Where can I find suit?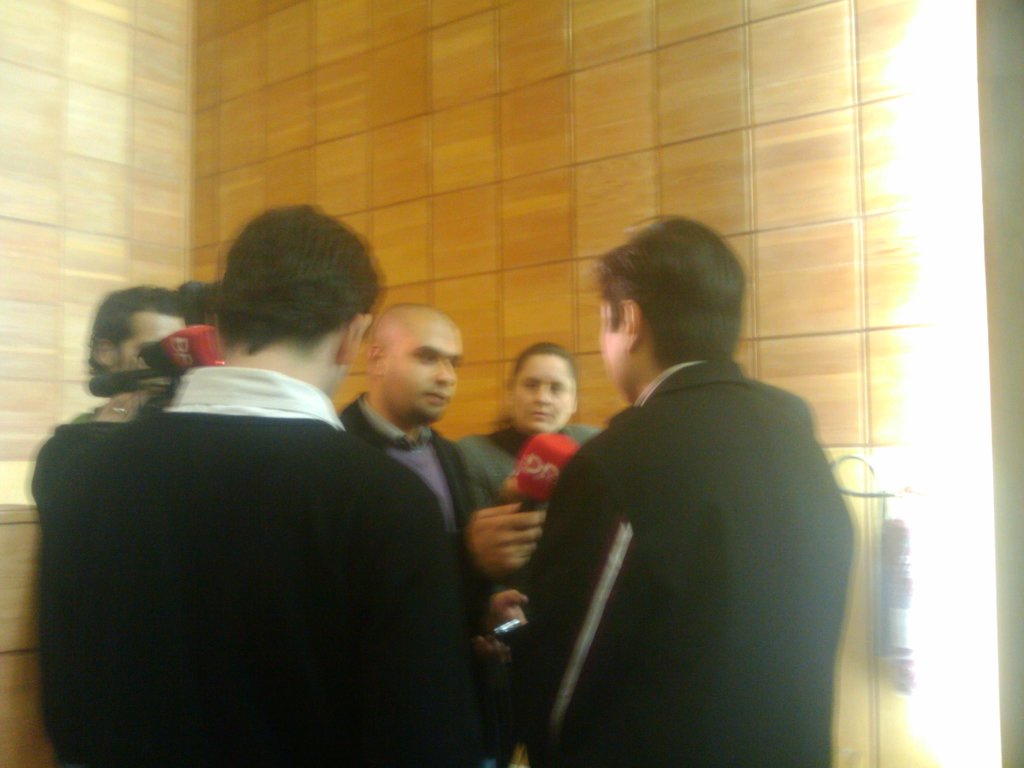
You can find it at crop(334, 393, 510, 628).
